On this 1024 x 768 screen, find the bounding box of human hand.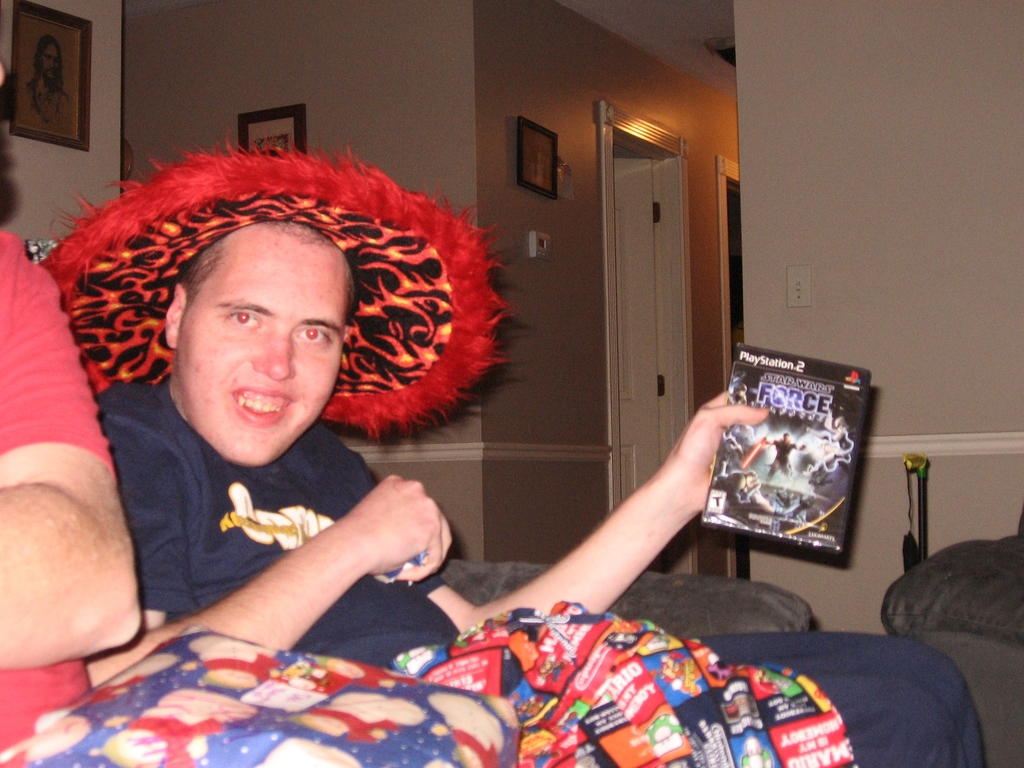
Bounding box: <region>252, 488, 467, 594</region>.
